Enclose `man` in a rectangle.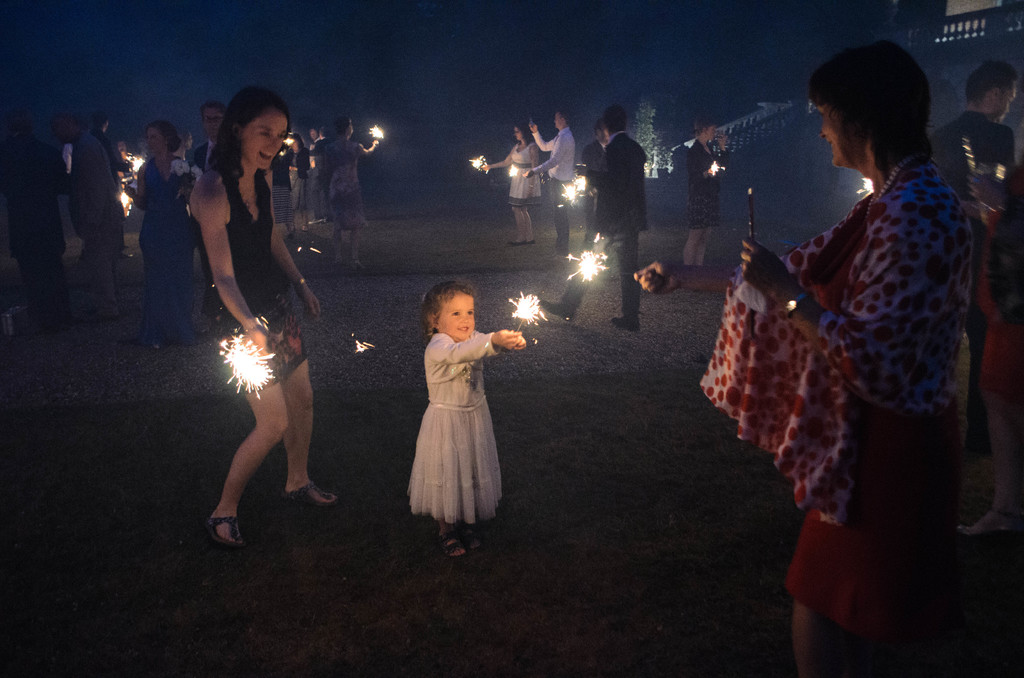
(left=930, top=63, right=1023, bottom=460).
